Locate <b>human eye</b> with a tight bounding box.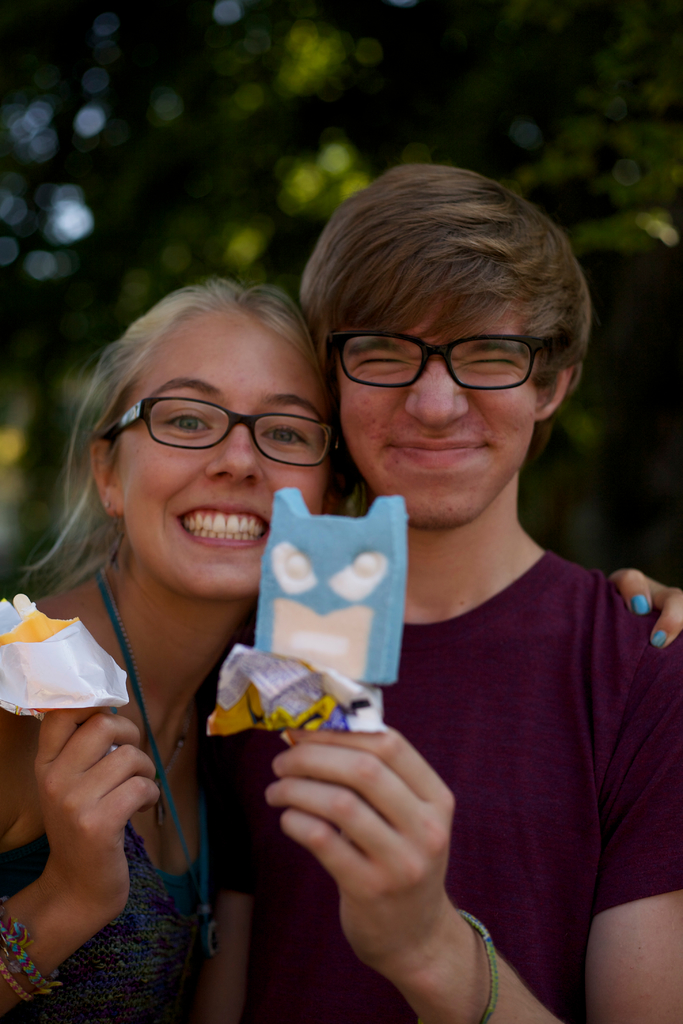
<bbox>348, 350, 404, 373</bbox>.
